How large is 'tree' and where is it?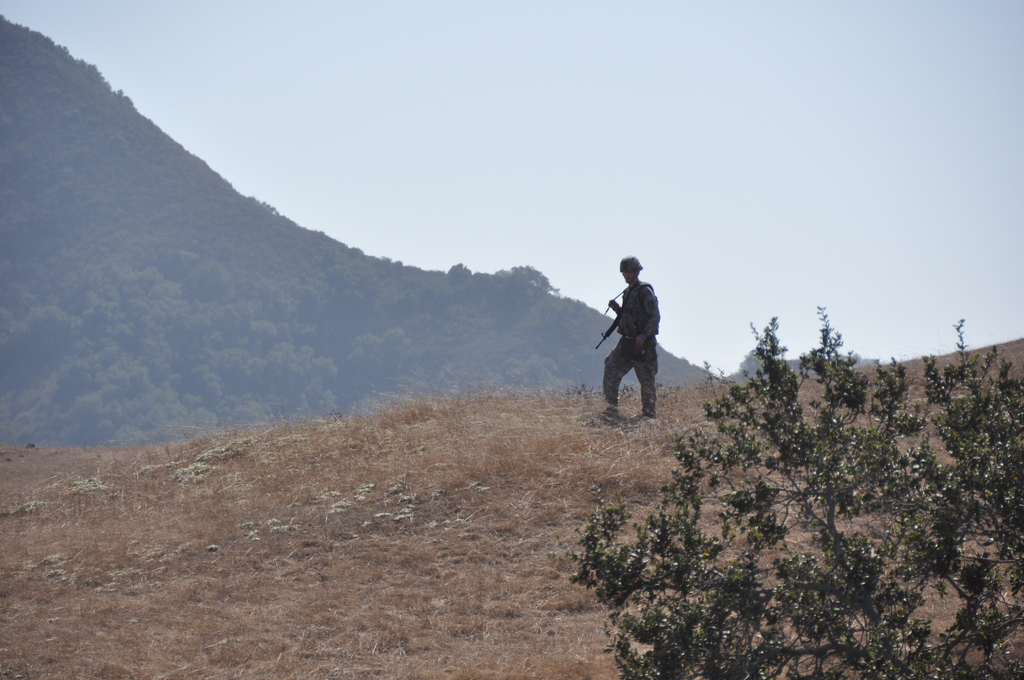
Bounding box: (x1=549, y1=343, x2=986, y2=646).
